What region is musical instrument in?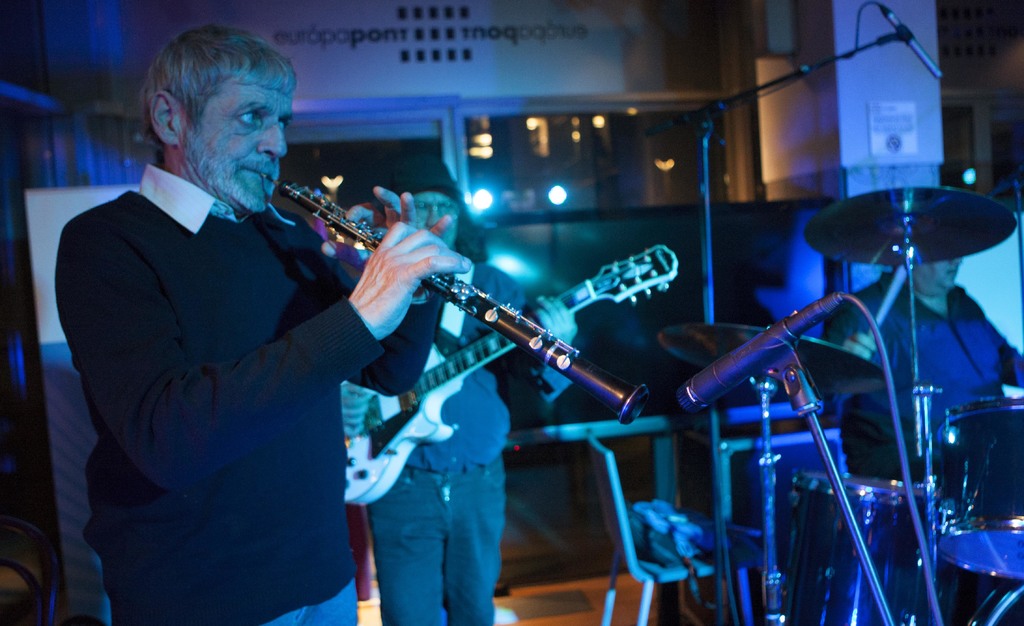
rect(649, 321, 881, 394).
